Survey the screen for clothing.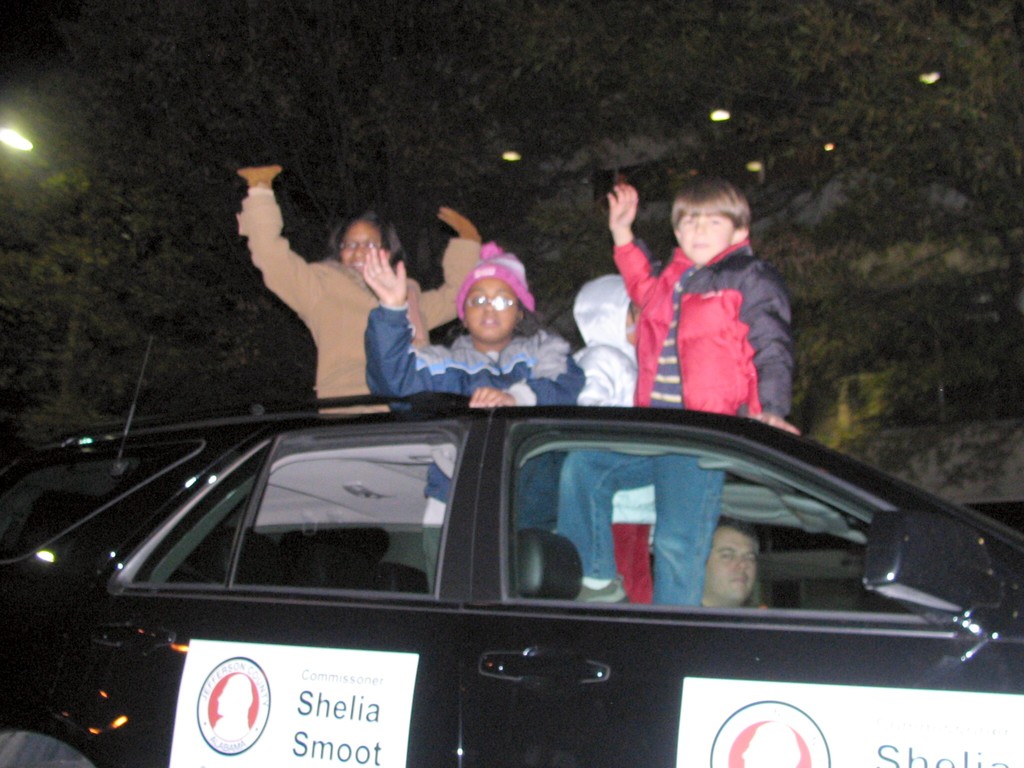
Survey found: x1=228 y1=179 x2=501 y2=409.
